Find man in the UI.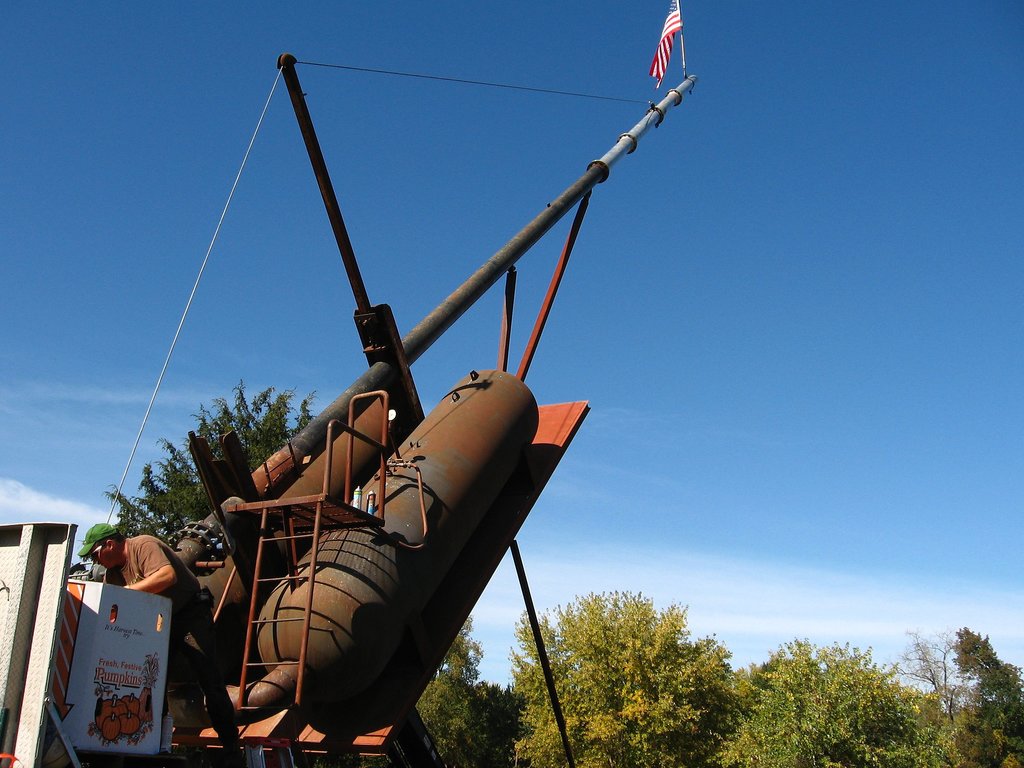
UI element at 77,506,248,755.
